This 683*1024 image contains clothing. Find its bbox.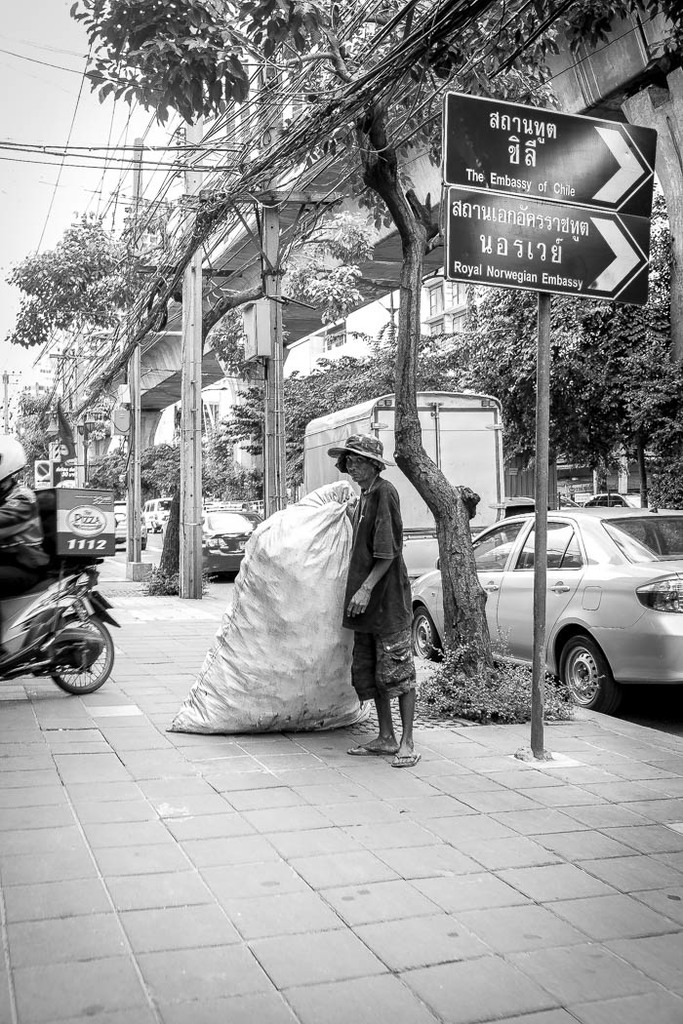
(x1=2, y1=495, x2=49, y2=584).
